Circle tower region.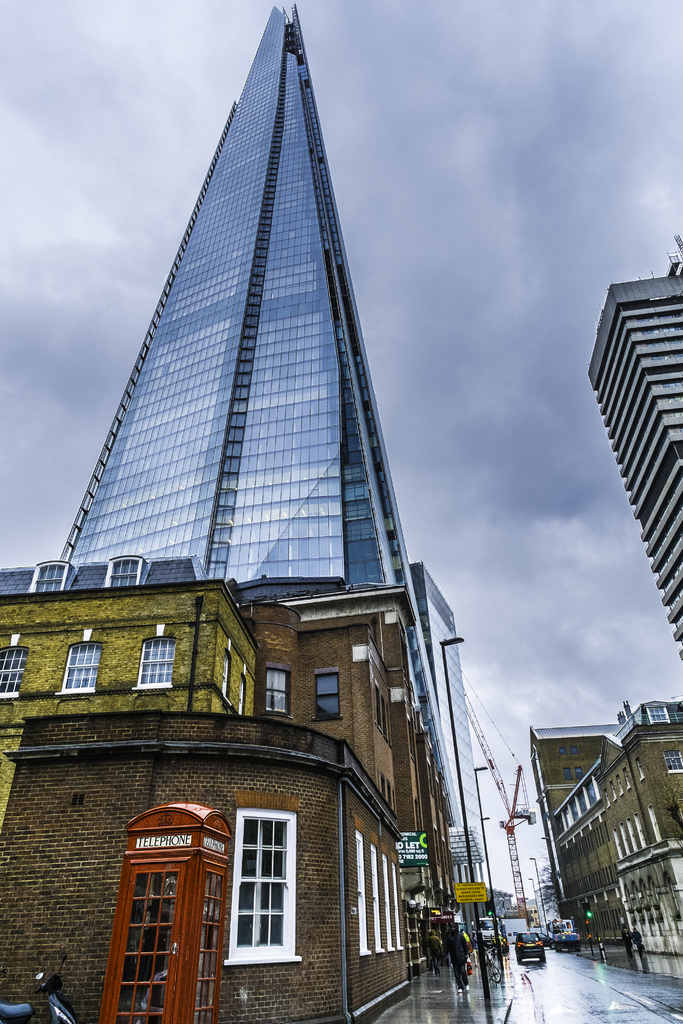
Region: box(51, 0, 482, 947).
